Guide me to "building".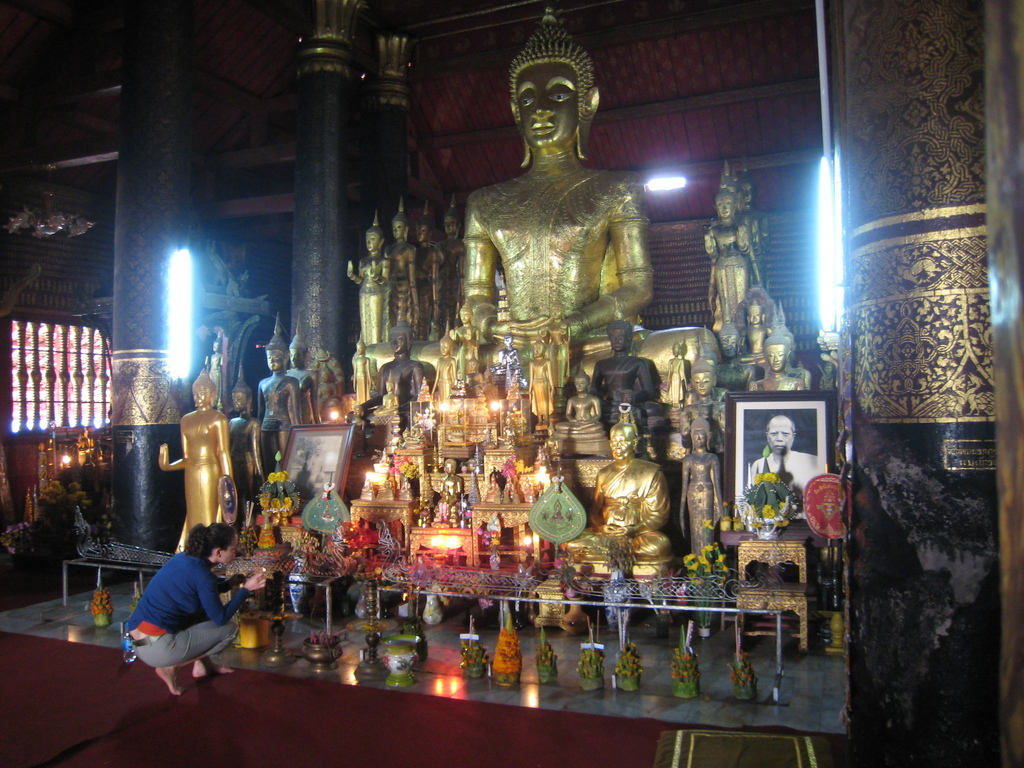
Guidance: pyautogui.locateOnScreen(0, 0, 1023, 767).
